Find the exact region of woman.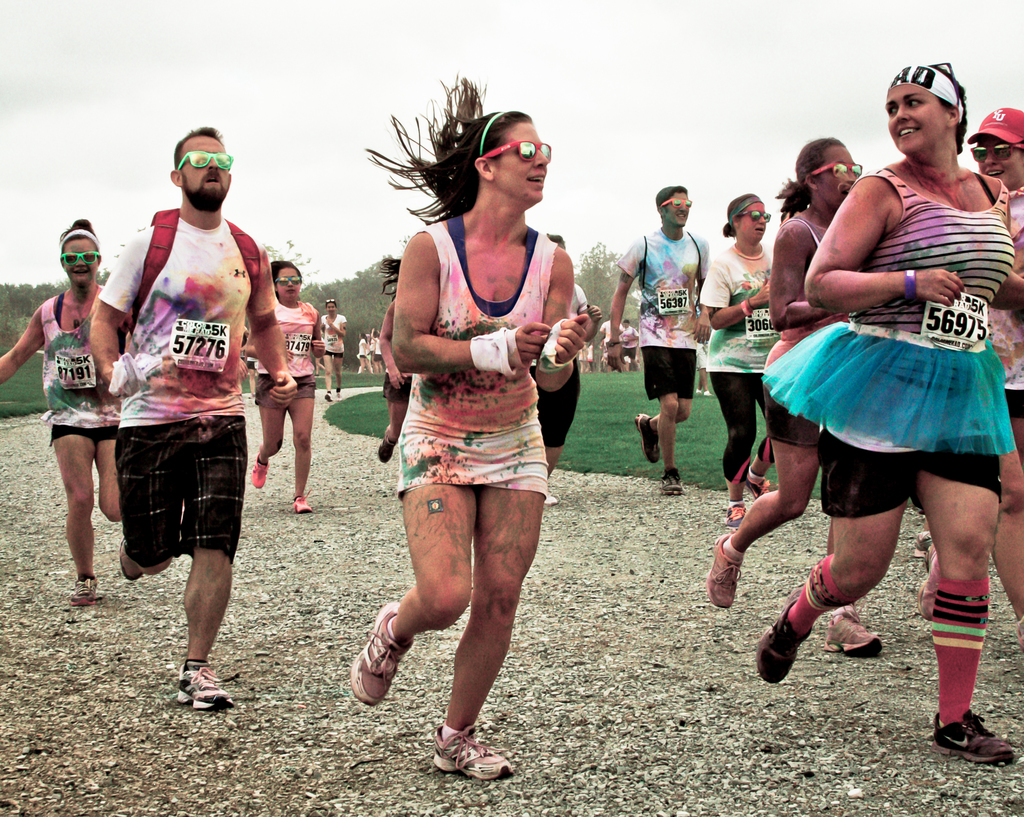
Exact region: [0,218,122,606].
